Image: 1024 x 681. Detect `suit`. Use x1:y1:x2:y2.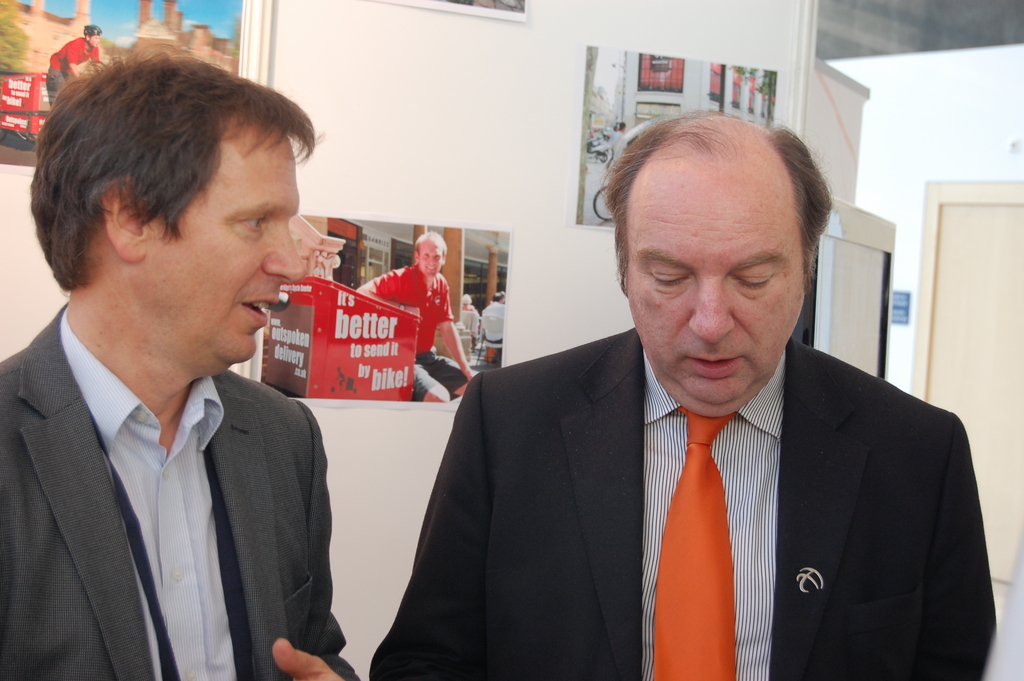
409:275:988:666.
